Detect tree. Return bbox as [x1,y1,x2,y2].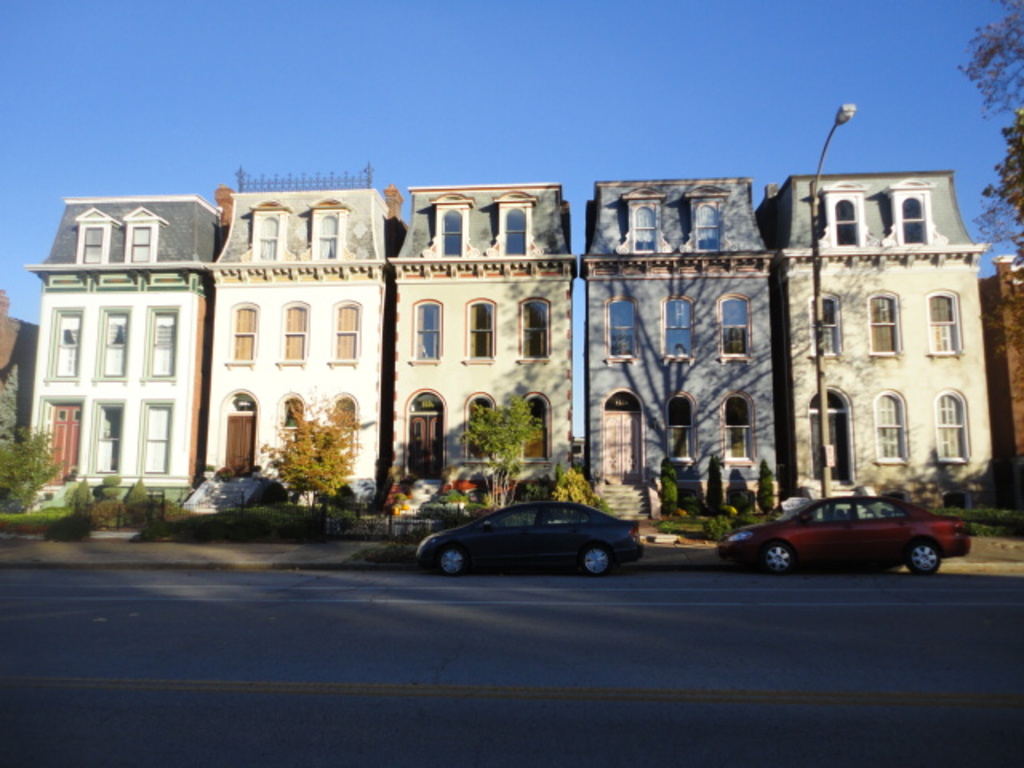
[658,480,675,515].
